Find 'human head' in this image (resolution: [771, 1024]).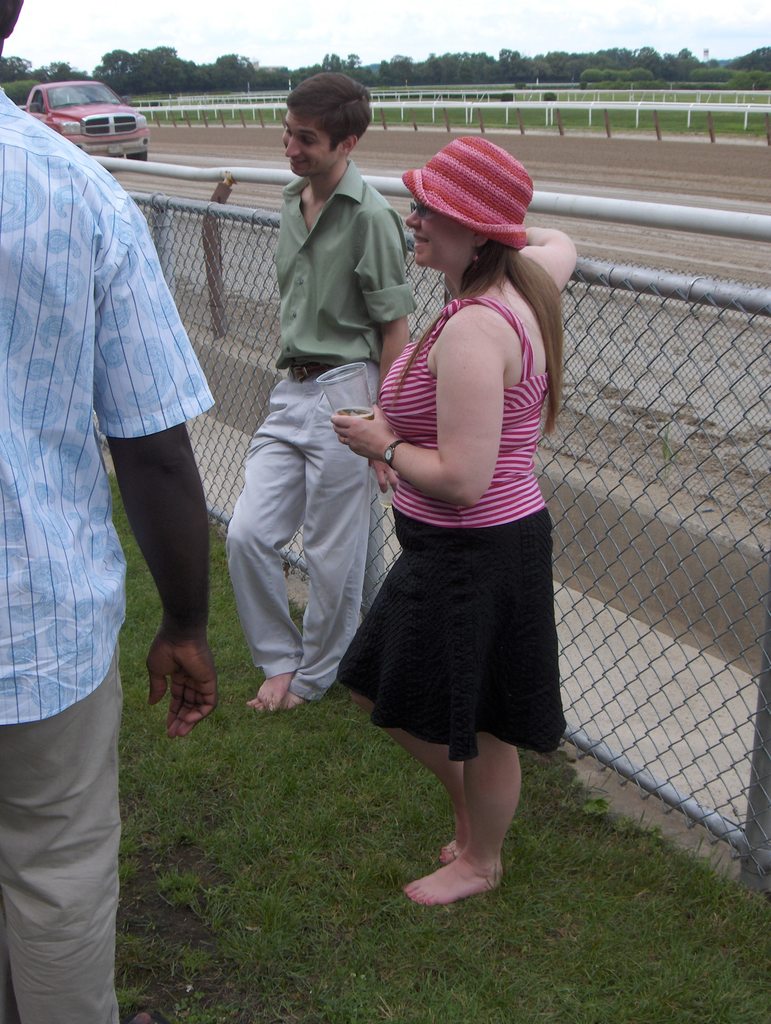
{"left": 0, "top": 0, "right": 25, "bottom": 50}.
